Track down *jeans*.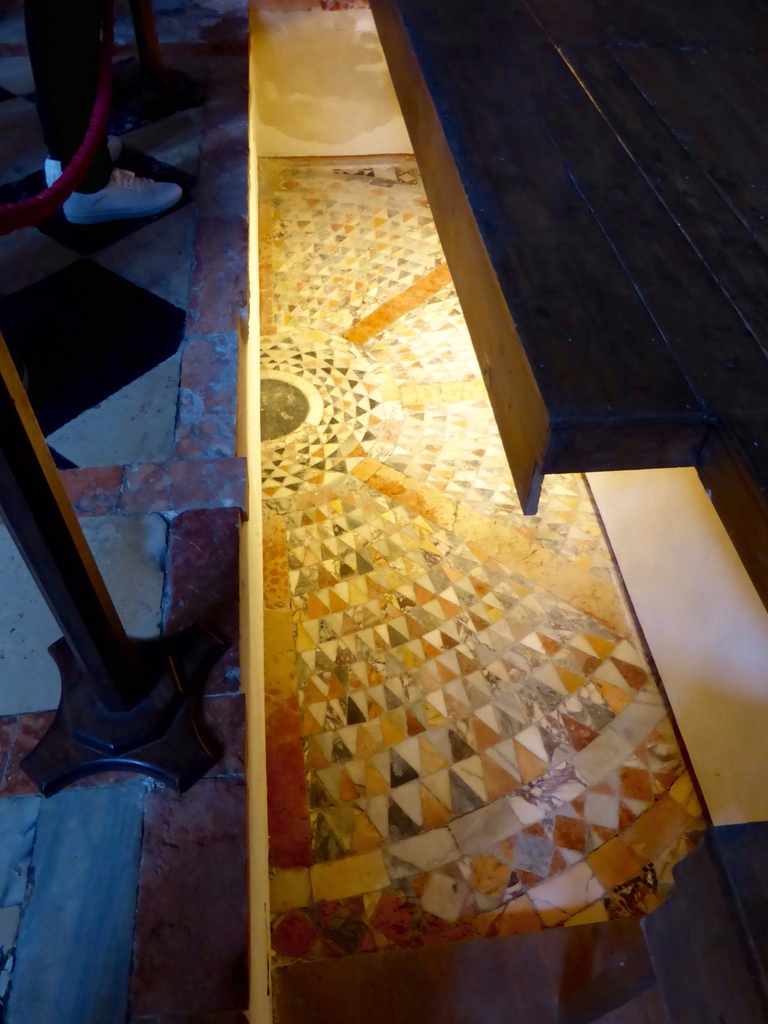
Tracked to 33 0 157 195.
